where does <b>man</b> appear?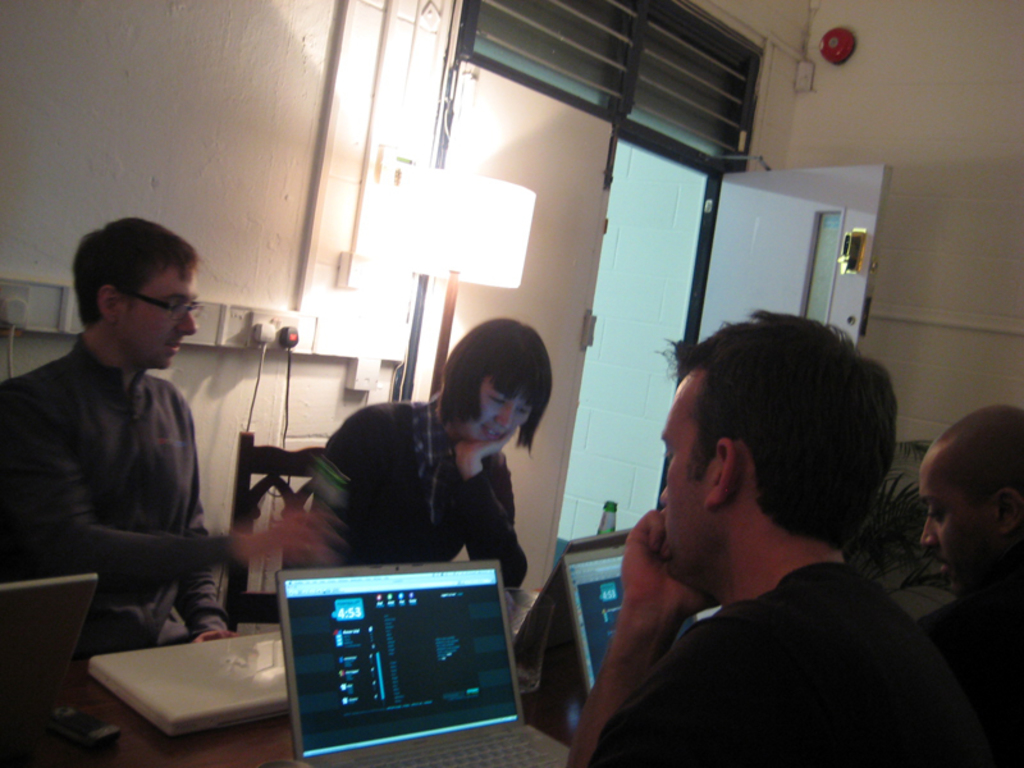
Appears at select_region(918, 406, 1023, 767).
